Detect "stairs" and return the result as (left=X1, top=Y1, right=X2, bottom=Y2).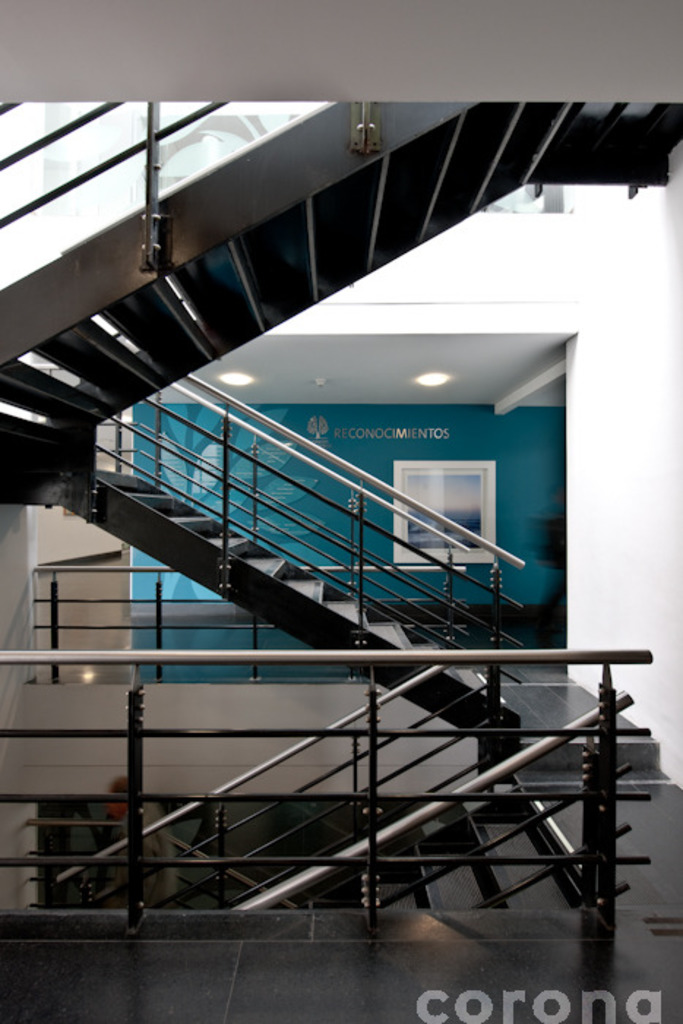
(left=271, top=784, right=589, bottom=911).
